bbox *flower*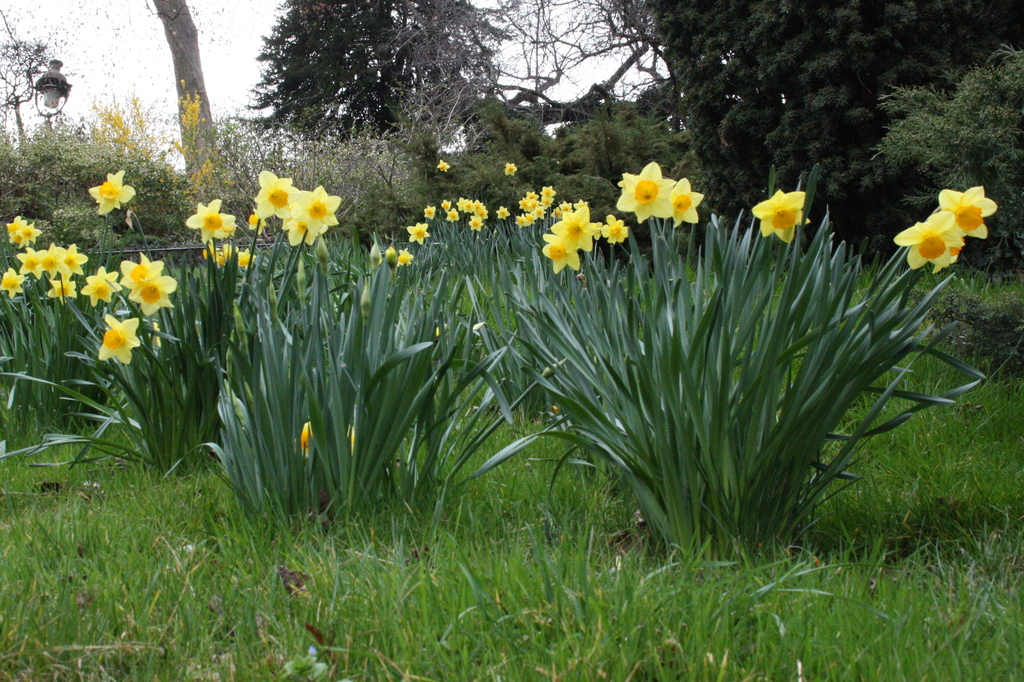
(left=751, top=188, right=805, bottom=241)
